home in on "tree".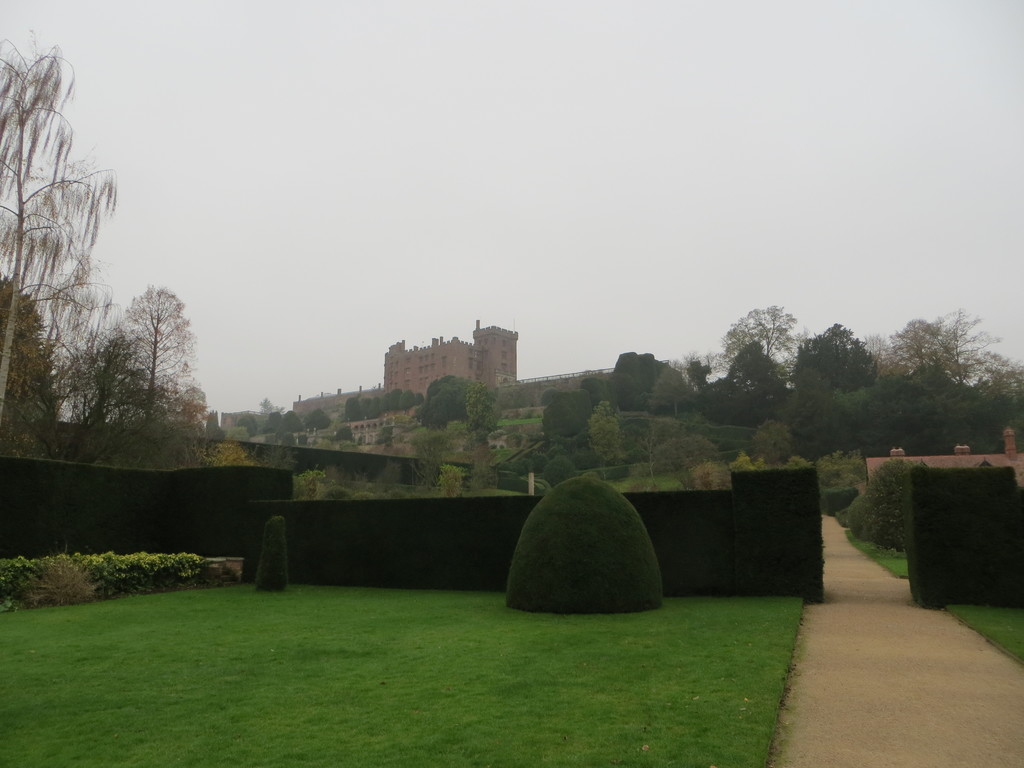
Homed in at l=38, t=336, r=150, b=434.
